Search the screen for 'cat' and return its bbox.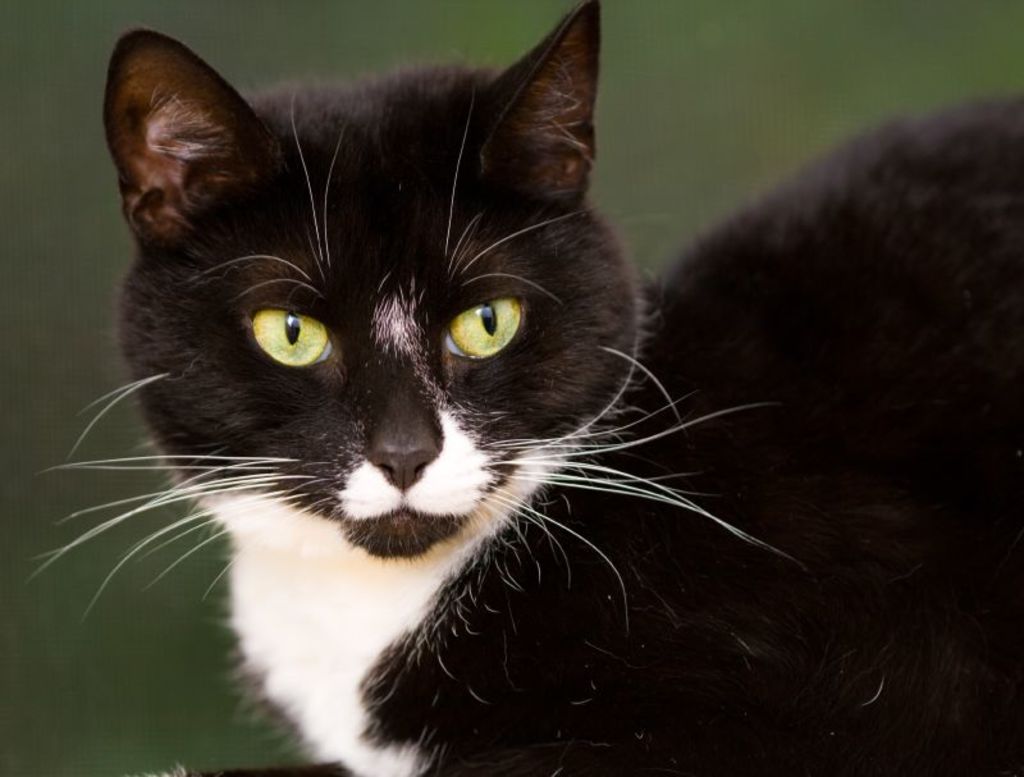
Found: (44,0,1023,774).
